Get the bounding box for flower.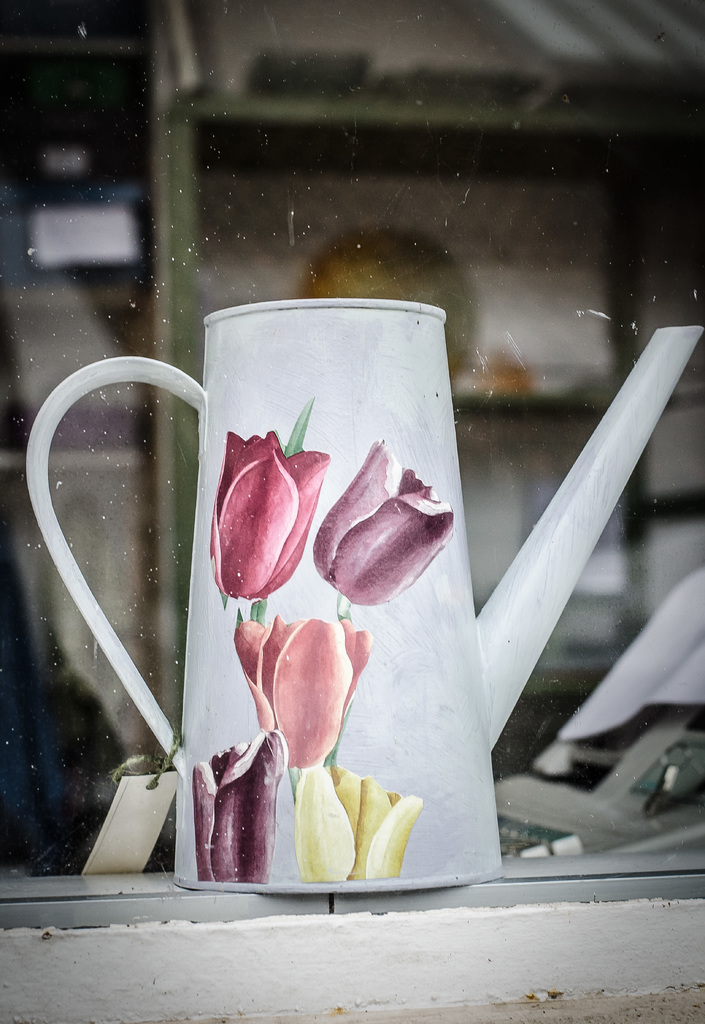
[x1=207, y1=428, x2=334, y2=602].
